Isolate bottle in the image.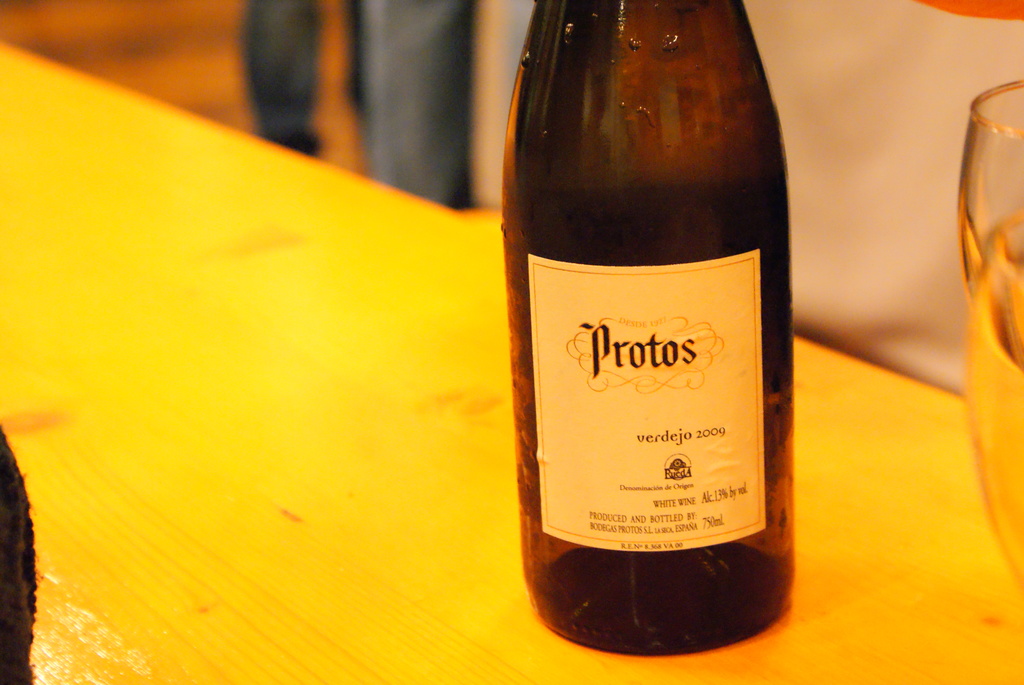
Isolated region: <region>499, 14, 801, 618</region>.
